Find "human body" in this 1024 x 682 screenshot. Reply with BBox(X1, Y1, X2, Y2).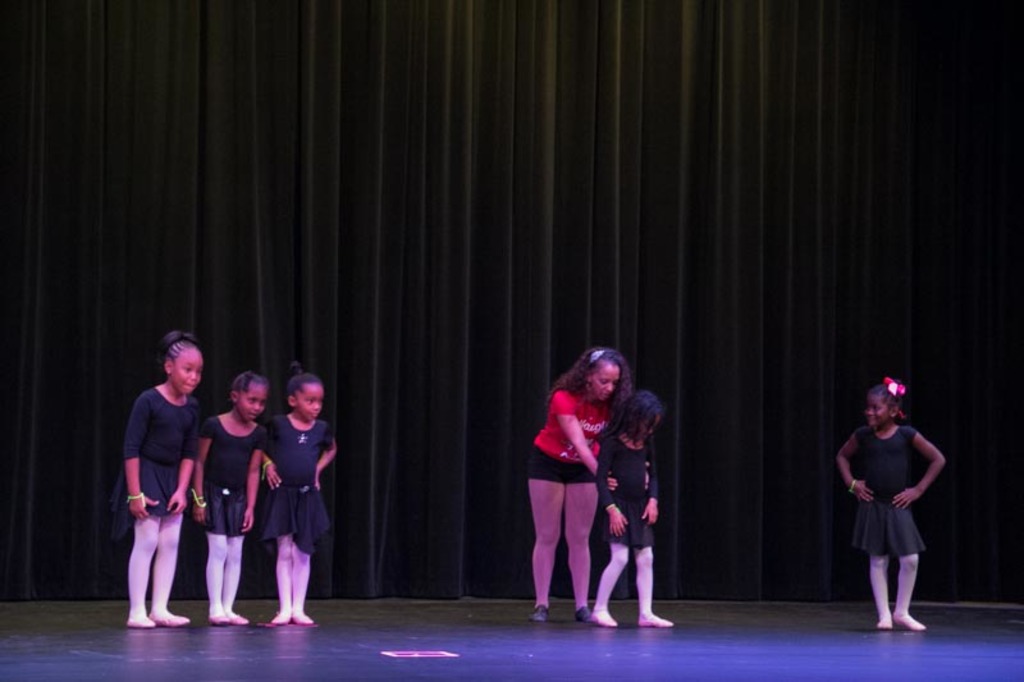
BBox(262, 417, 344, 630).
